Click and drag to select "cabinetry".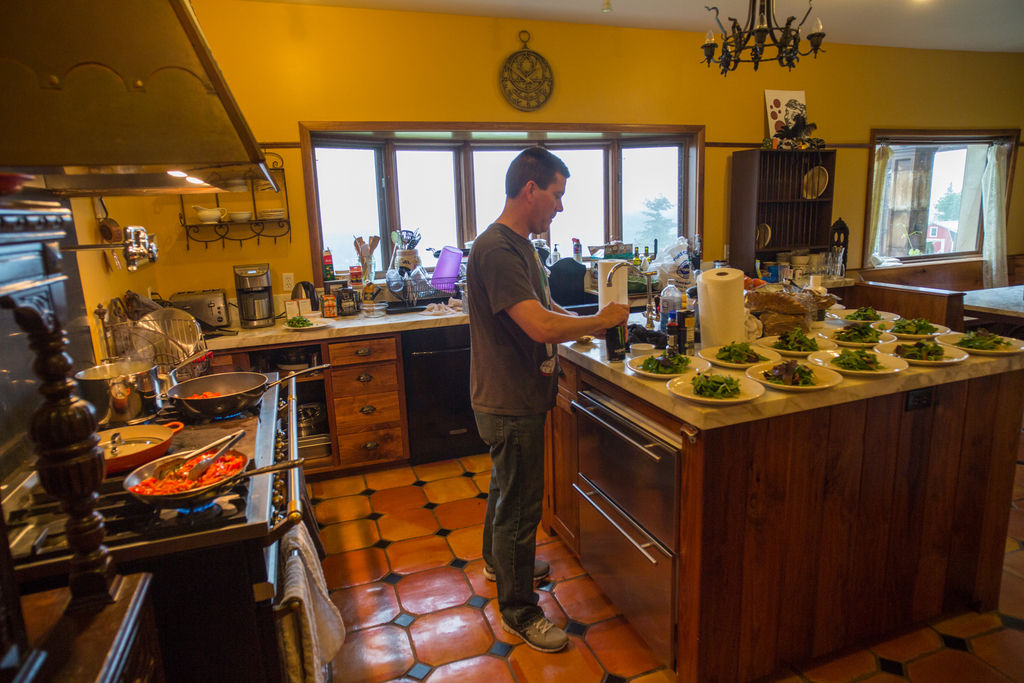
Selection: box(538, 357, 584, 528).
